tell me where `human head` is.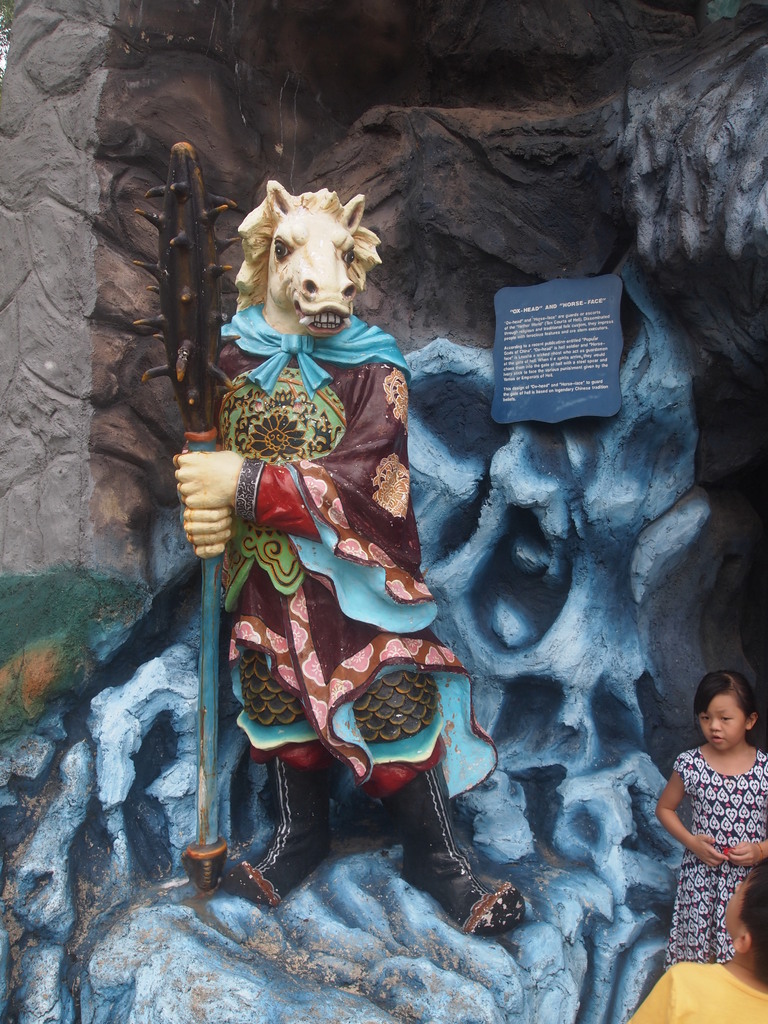
`human head` is at 723:860:767:970.
